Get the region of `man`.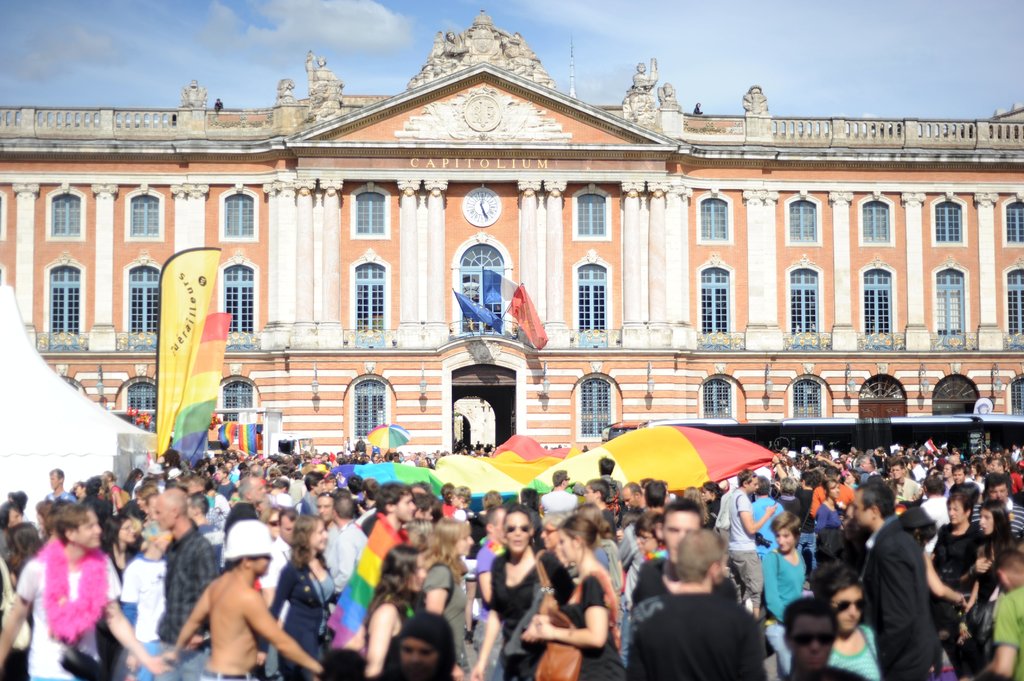
[left=156, top=489, right=218, bottom=680].
